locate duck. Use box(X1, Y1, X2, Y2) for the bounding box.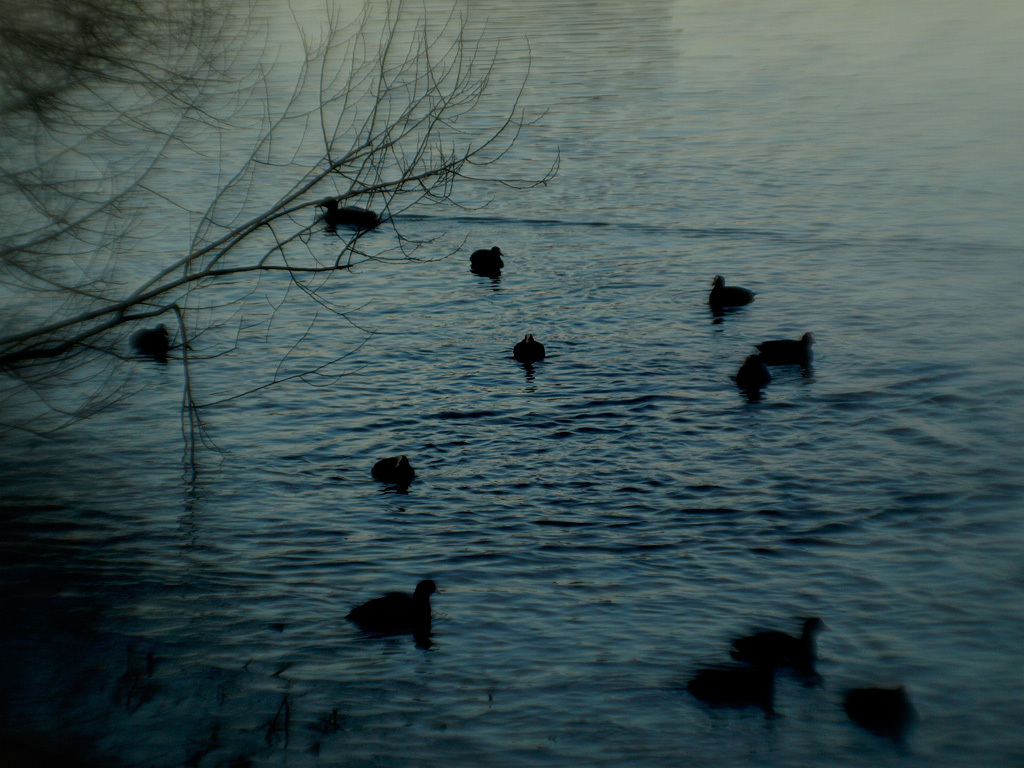
box(318, 190, 381, 239).
